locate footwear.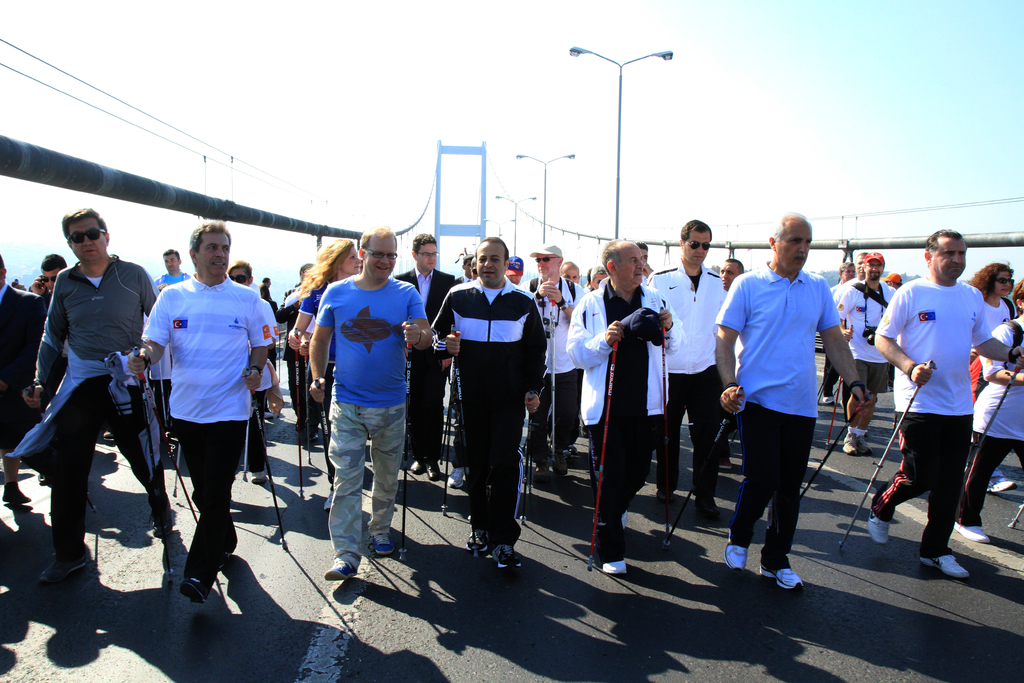
Bounding box: (left=695, top=492, right=719, bottom=511).
